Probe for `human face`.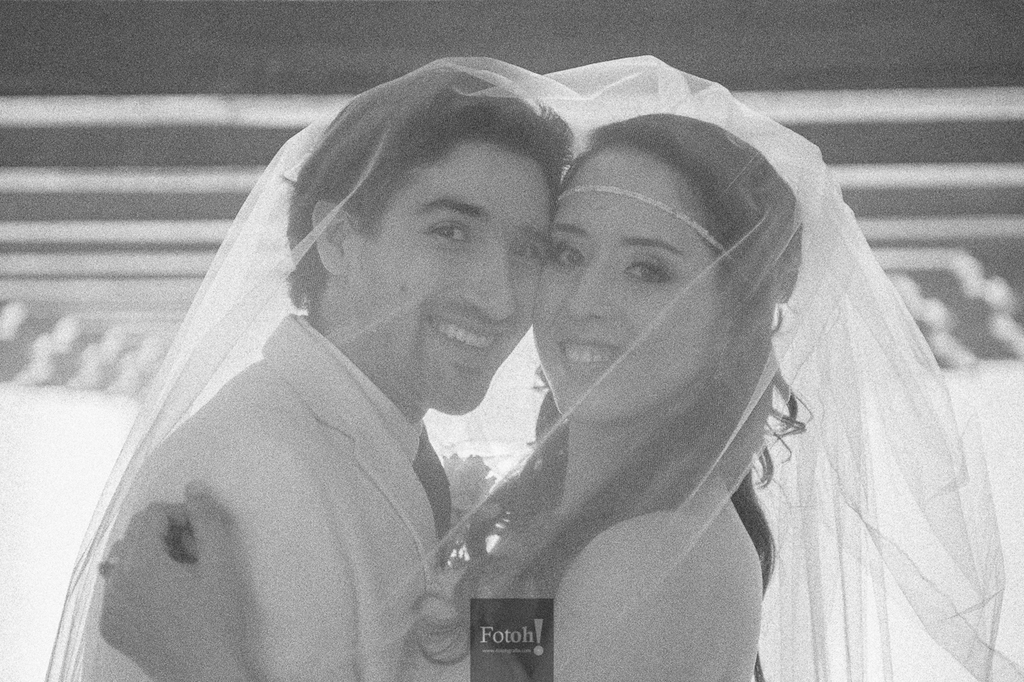
Probe result: crop(532, 142, 722, 414).
